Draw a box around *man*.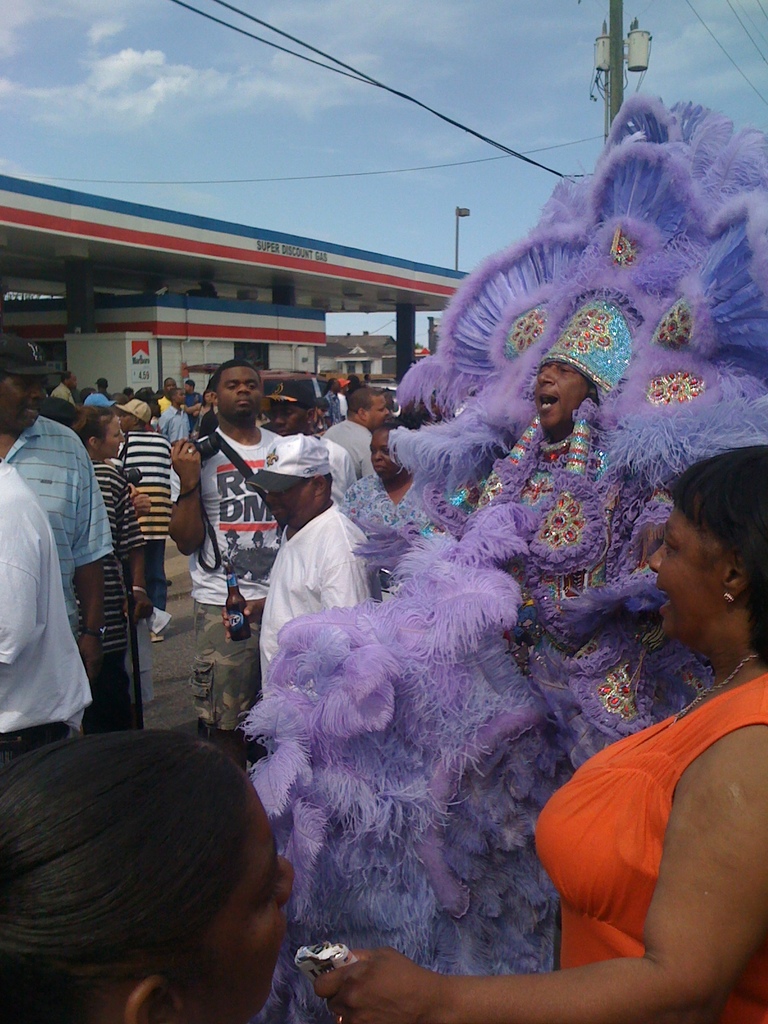
51/371/79/406.
